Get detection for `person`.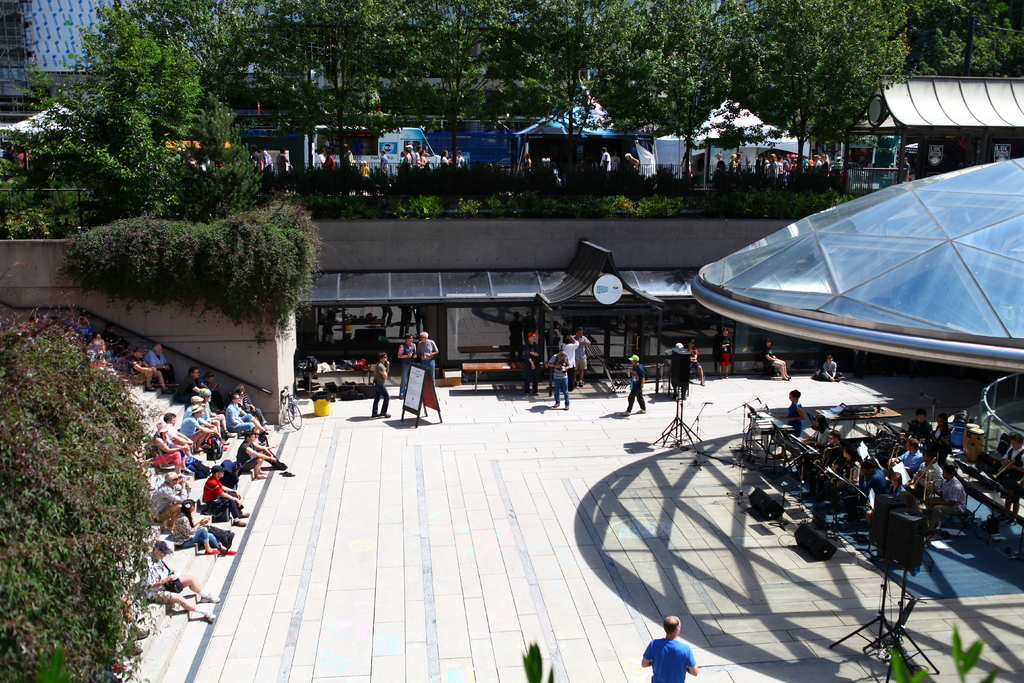
Detection: crop(999, 436, 1023, 522).
